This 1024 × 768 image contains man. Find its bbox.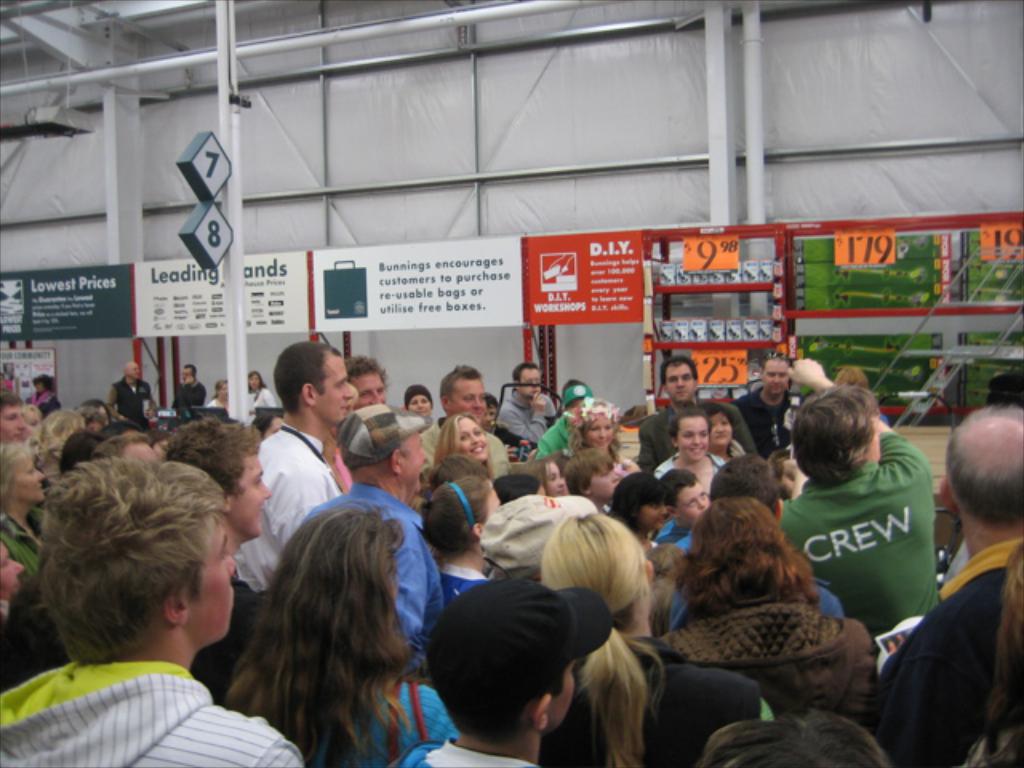
{"left": 0, "top": 394, "right": 29, "bottom": 445}.
